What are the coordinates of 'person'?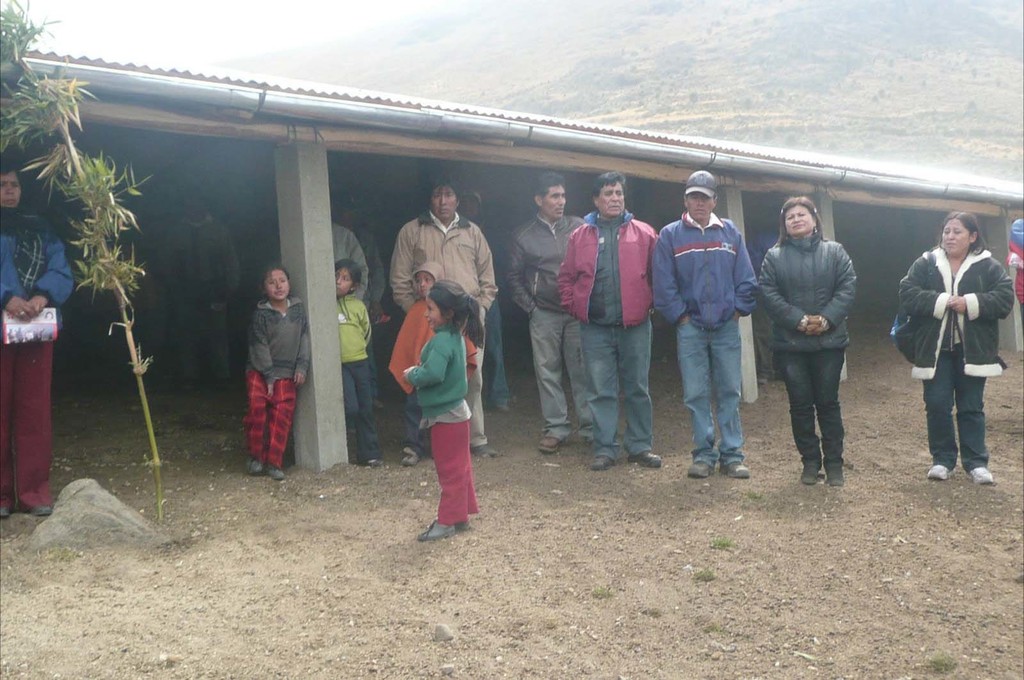
bbox=(506, 175, 584, 417).
